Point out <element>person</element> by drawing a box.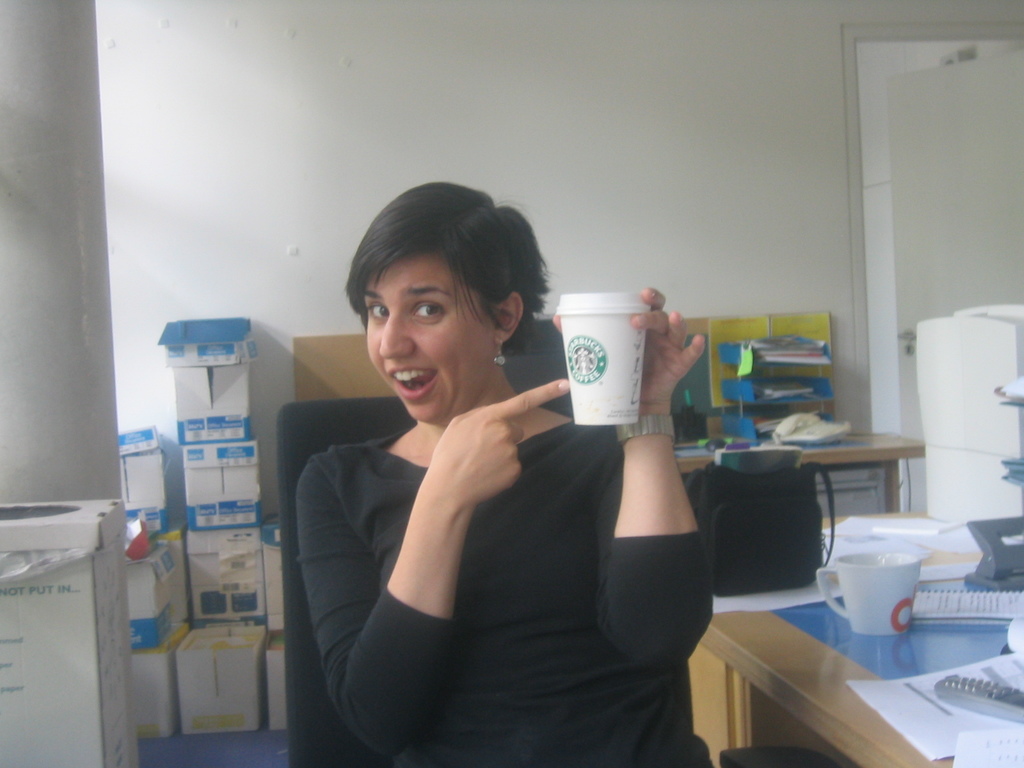
265/179/697/767.
